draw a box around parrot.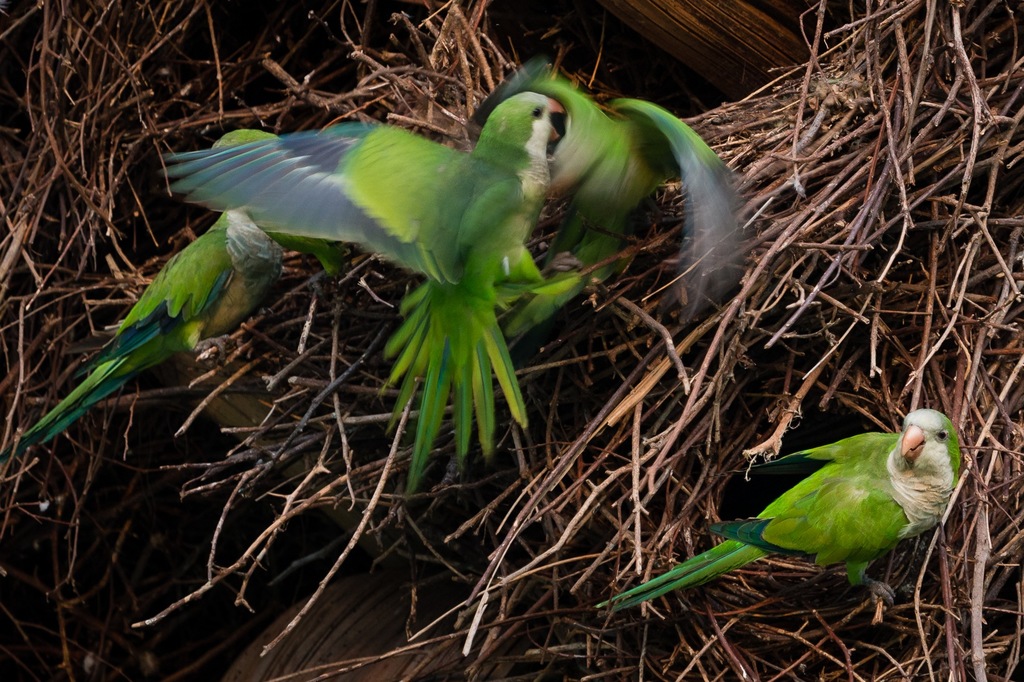
{"left": 159, "top": 86, "right": 541, "bottom": 493}.
